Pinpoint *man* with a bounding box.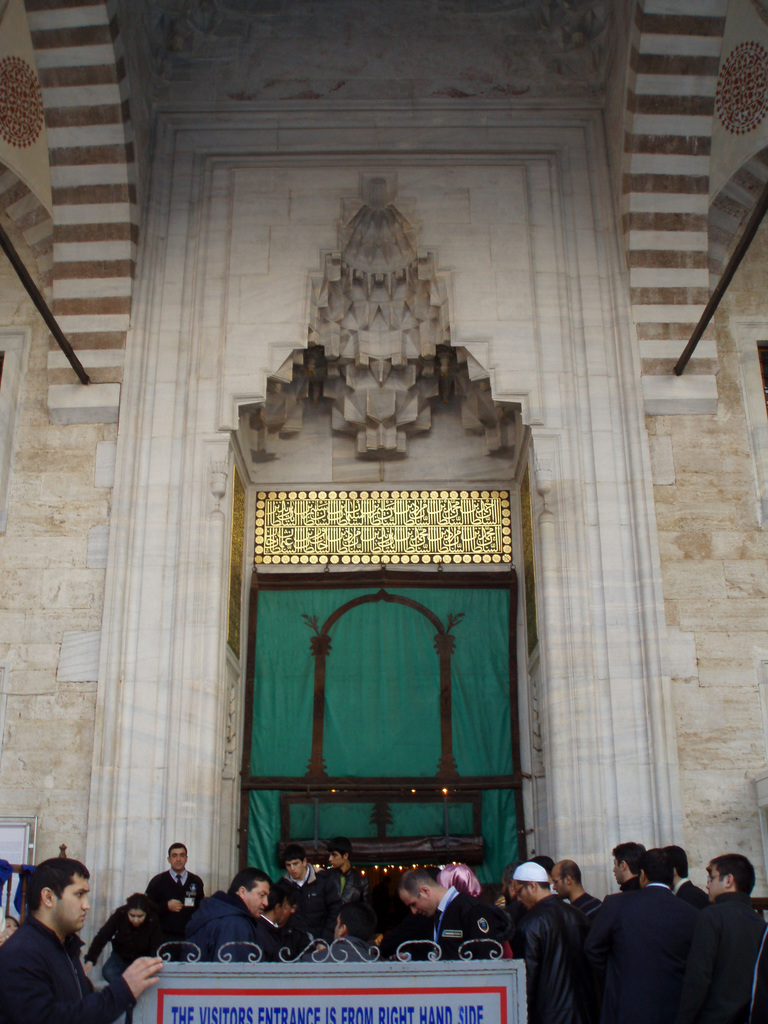
[692,849,767,1023].
